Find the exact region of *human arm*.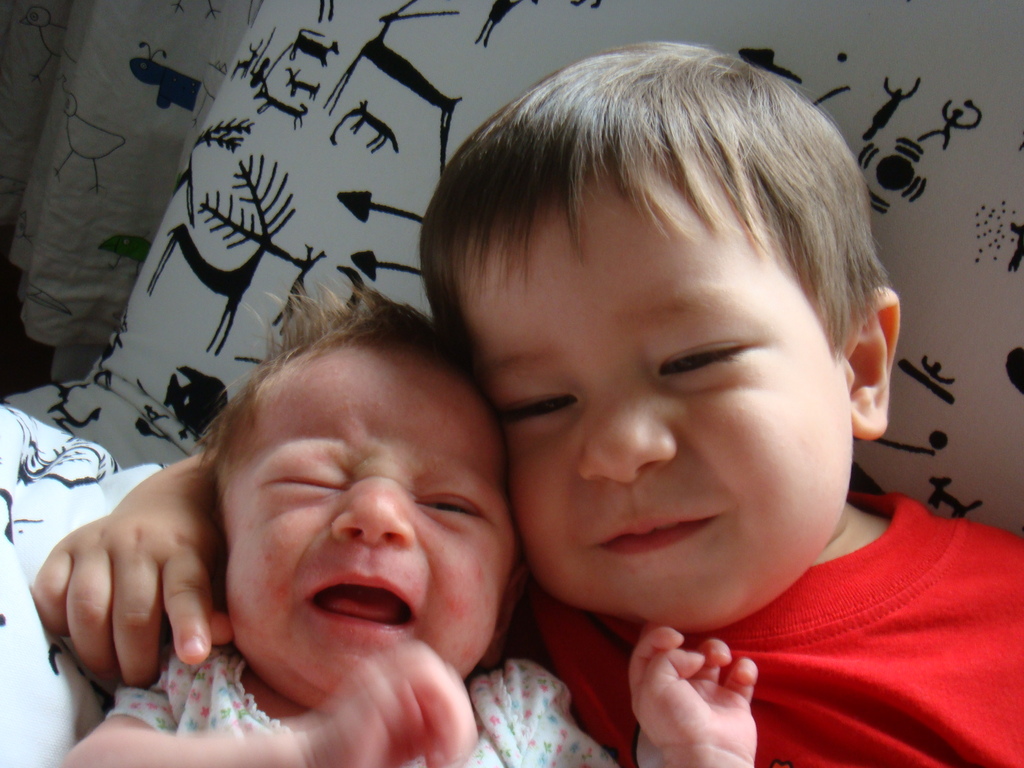
Exact region: select_region(32, 445, 237, 684).
